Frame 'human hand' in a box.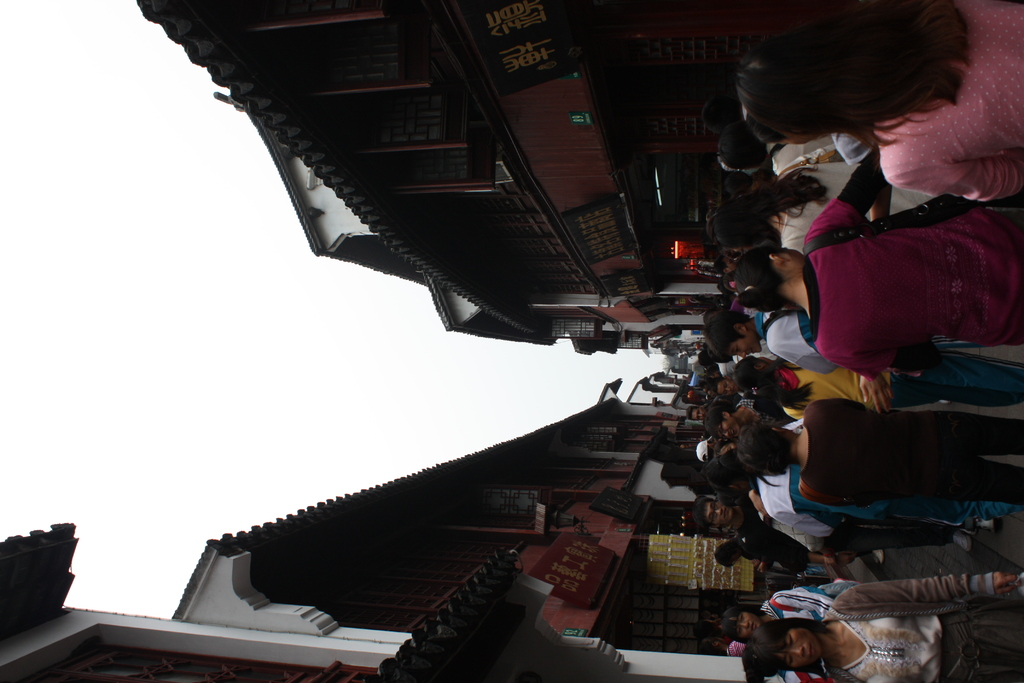
bbox=(751, 497, 766, 522).
